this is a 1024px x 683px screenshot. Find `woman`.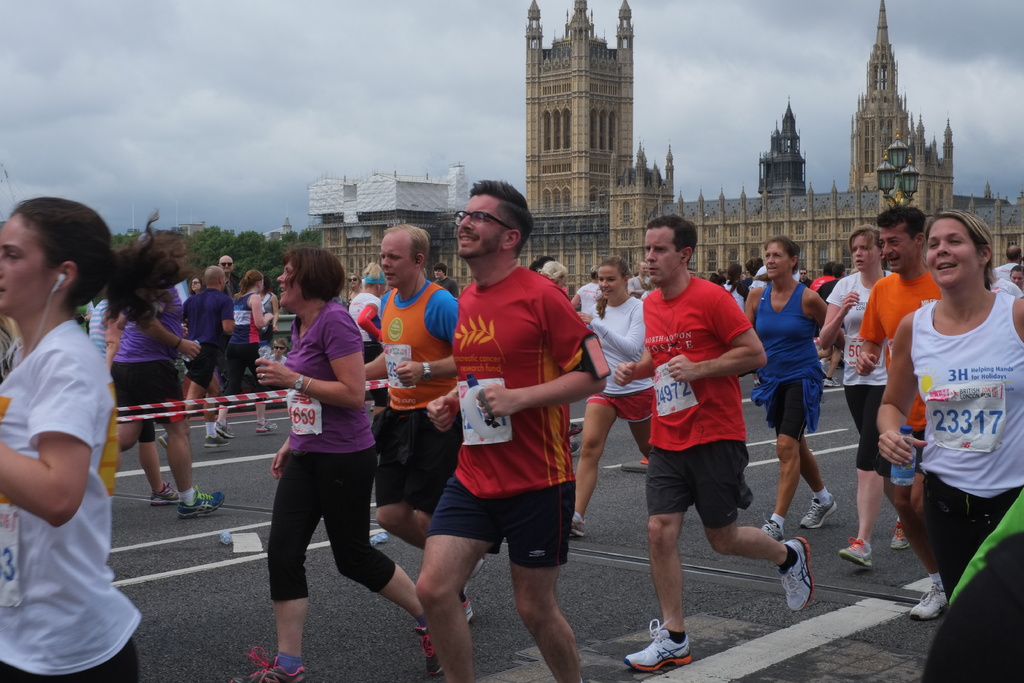
Bounding box: crop(8, 206, 150, 682).
